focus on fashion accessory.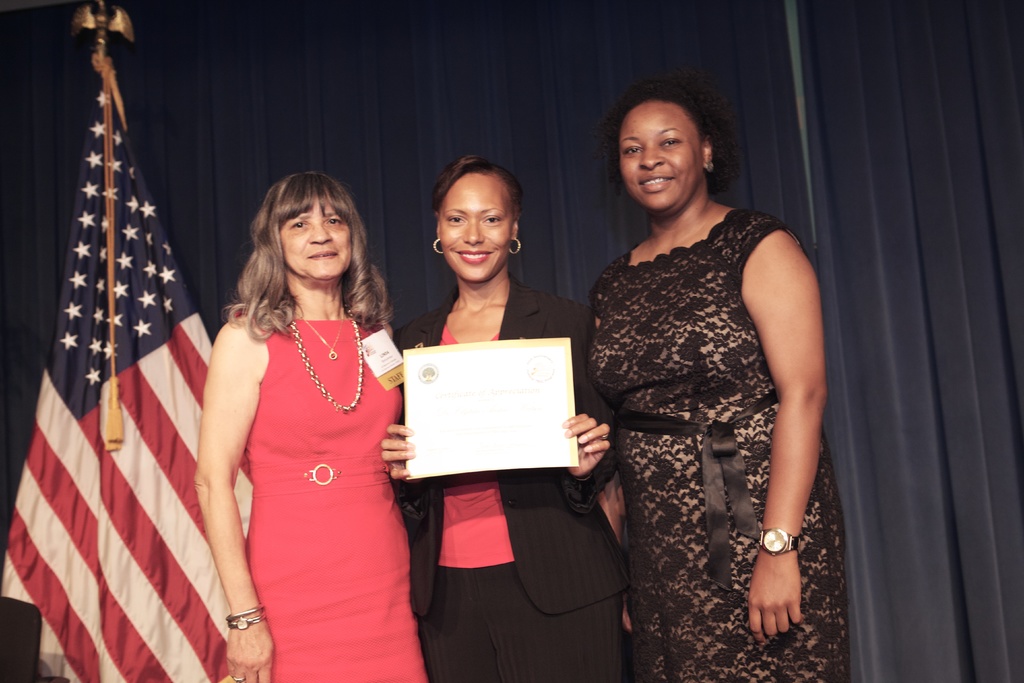
Focused at box(431, 235, 445, 258).
